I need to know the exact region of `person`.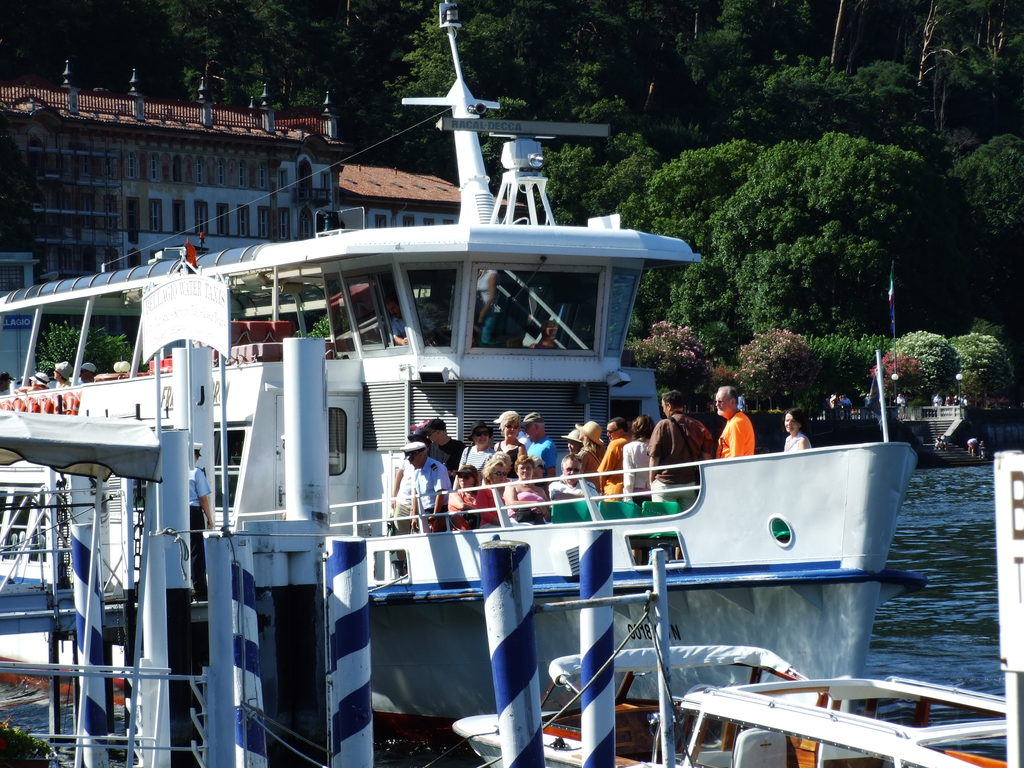
Region: Rect(548, 452, 593, 502).
